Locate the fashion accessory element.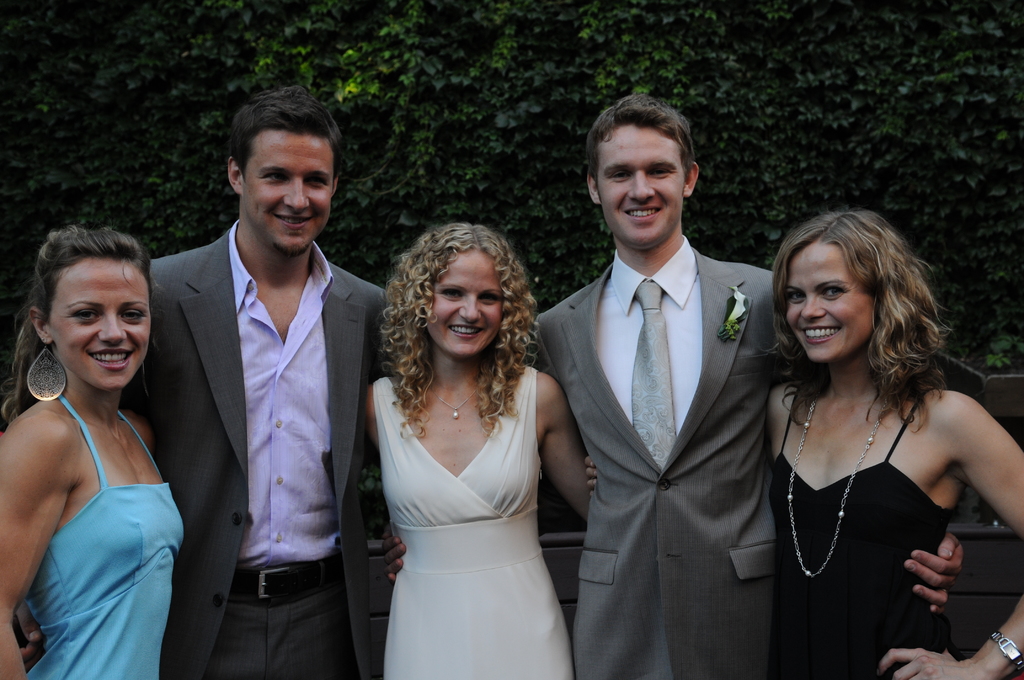
Element bbox: select_region(27, 339, 69, 403).
